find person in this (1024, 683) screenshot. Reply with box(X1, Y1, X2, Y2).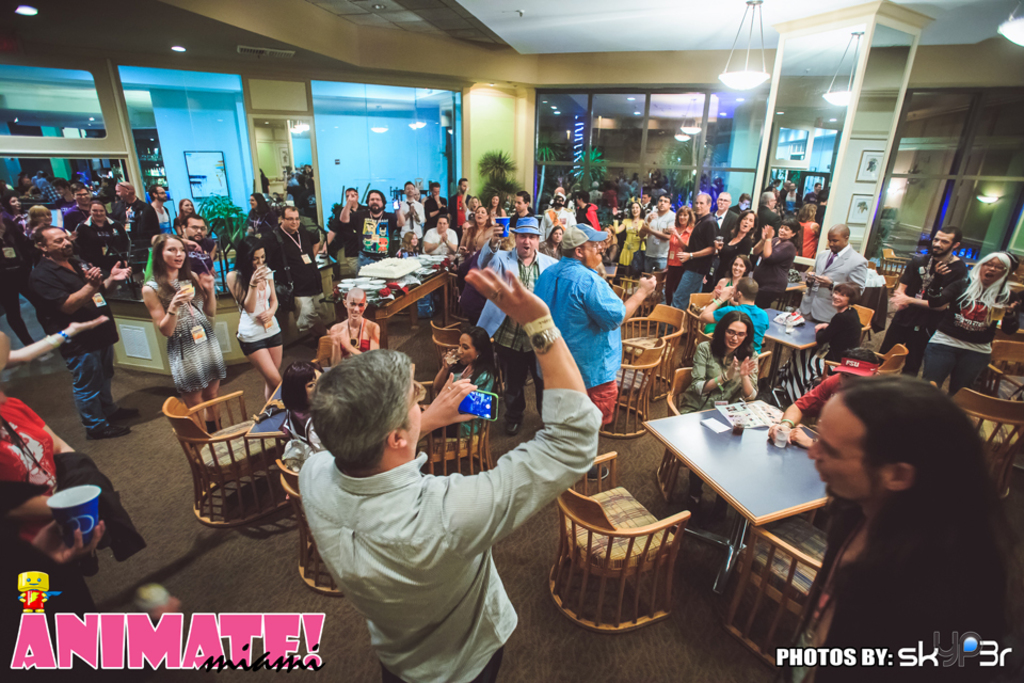
box(678, 312, 759, 506).
